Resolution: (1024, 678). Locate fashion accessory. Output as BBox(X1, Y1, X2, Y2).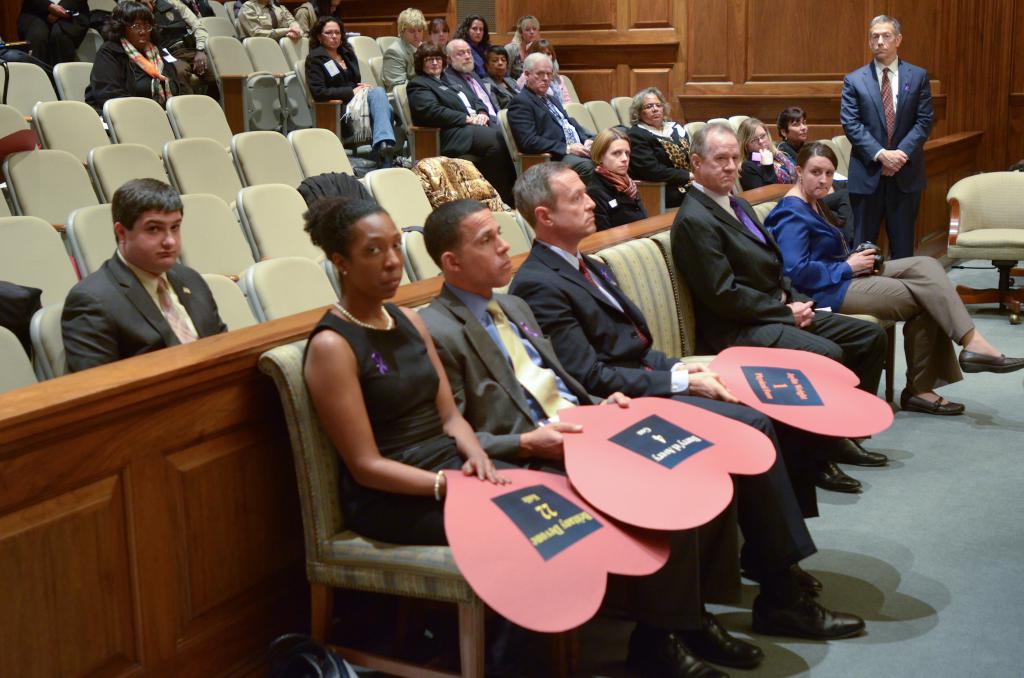
BBox(462, 73, 495, 115).
